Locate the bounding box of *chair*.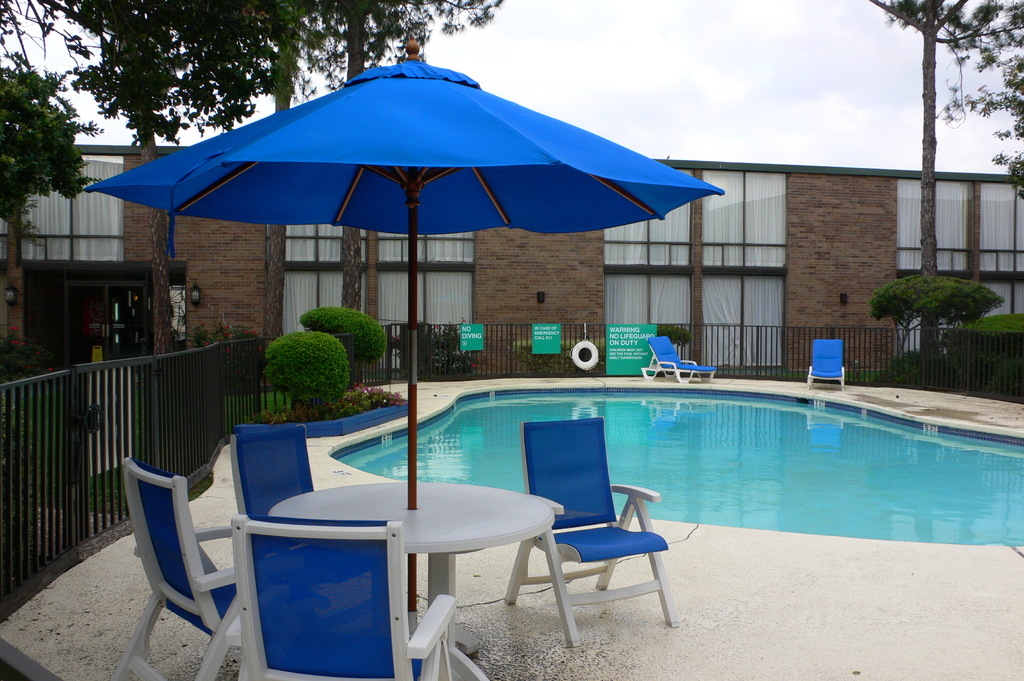
Bounding box: box(234, 515, 458, 680).
